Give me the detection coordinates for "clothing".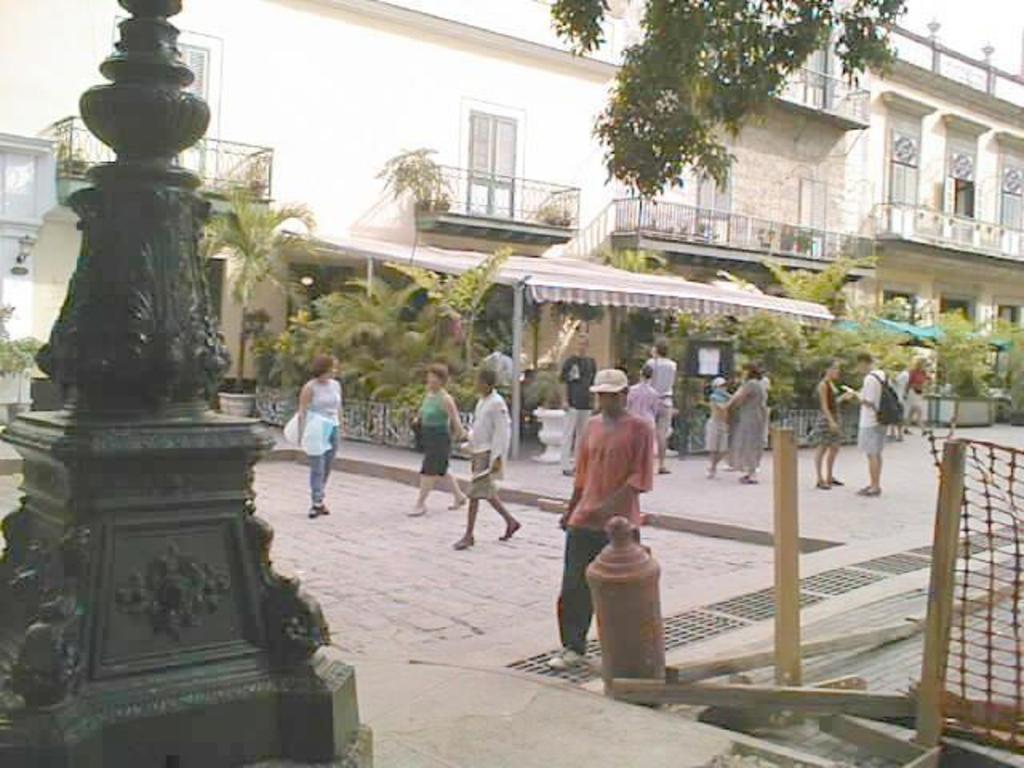
detection(813, 373, 850, 443).
